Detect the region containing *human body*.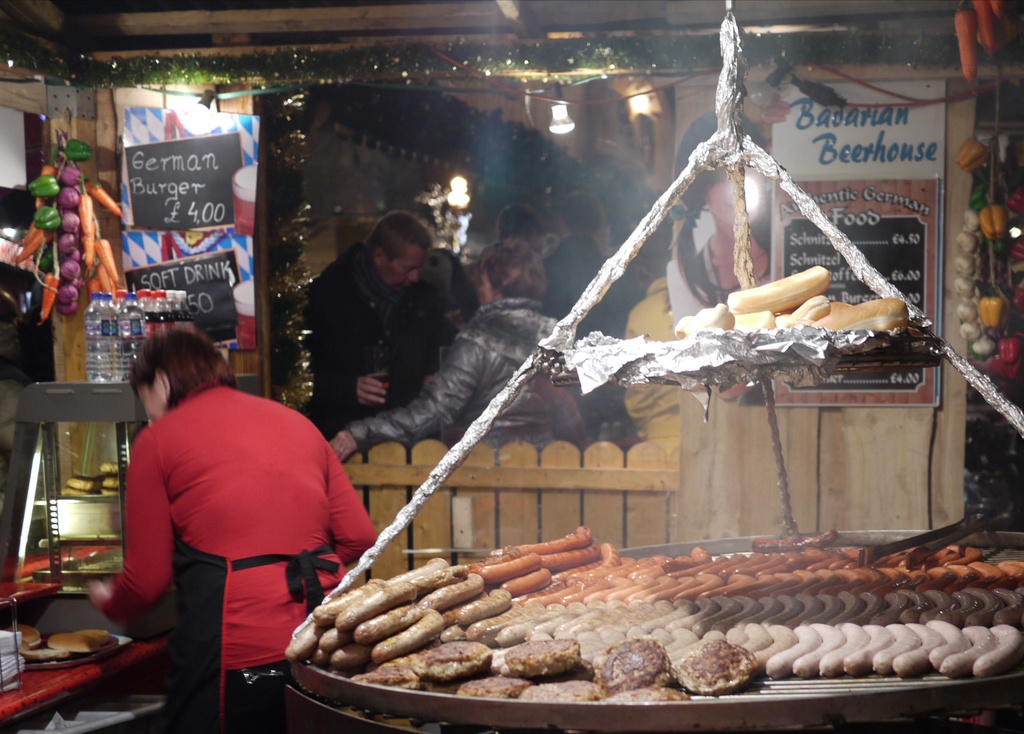
locate(658, 111, 769, 325).
